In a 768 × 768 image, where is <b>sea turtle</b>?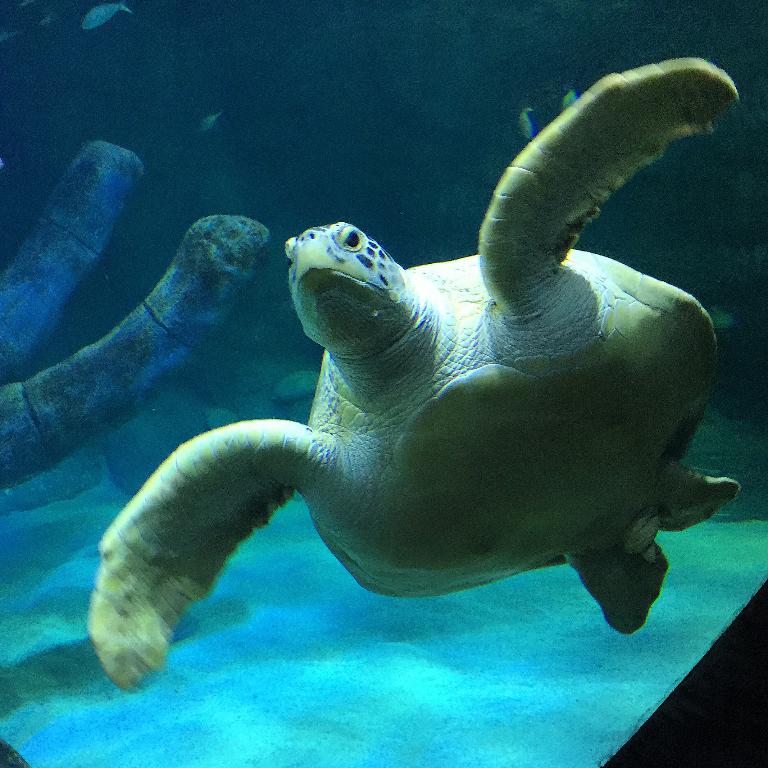
box(88, 54, 742, 698).
